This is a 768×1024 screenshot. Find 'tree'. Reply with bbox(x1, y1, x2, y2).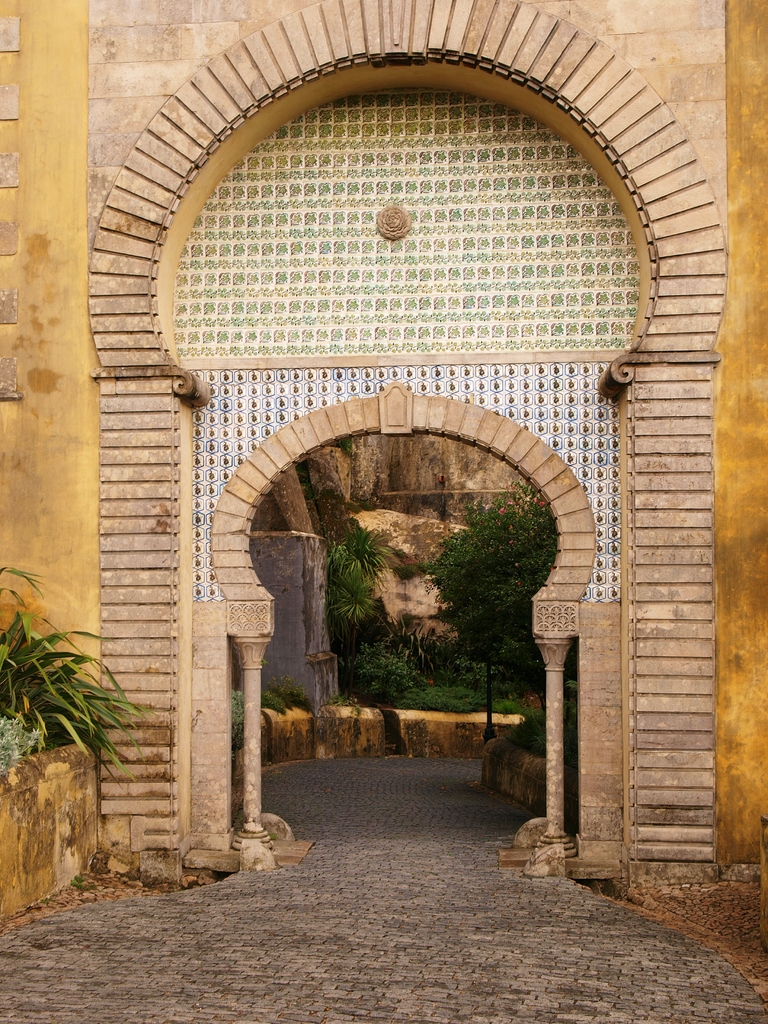
bbox(326, 525, 408, 707).
